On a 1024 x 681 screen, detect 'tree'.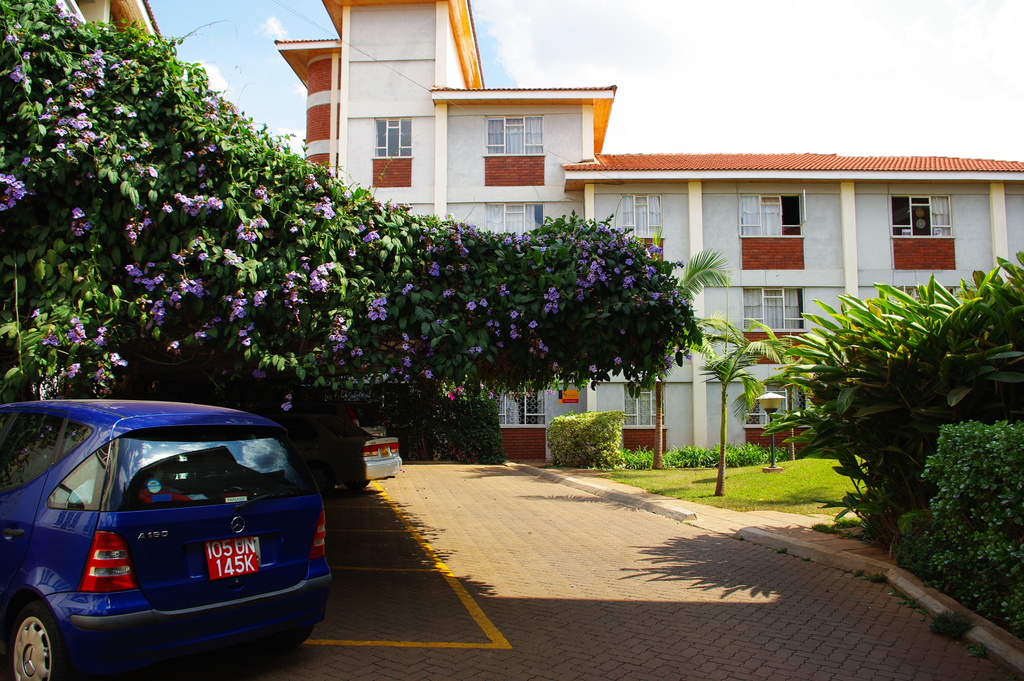
Rect(0, 0, 702, 390).
